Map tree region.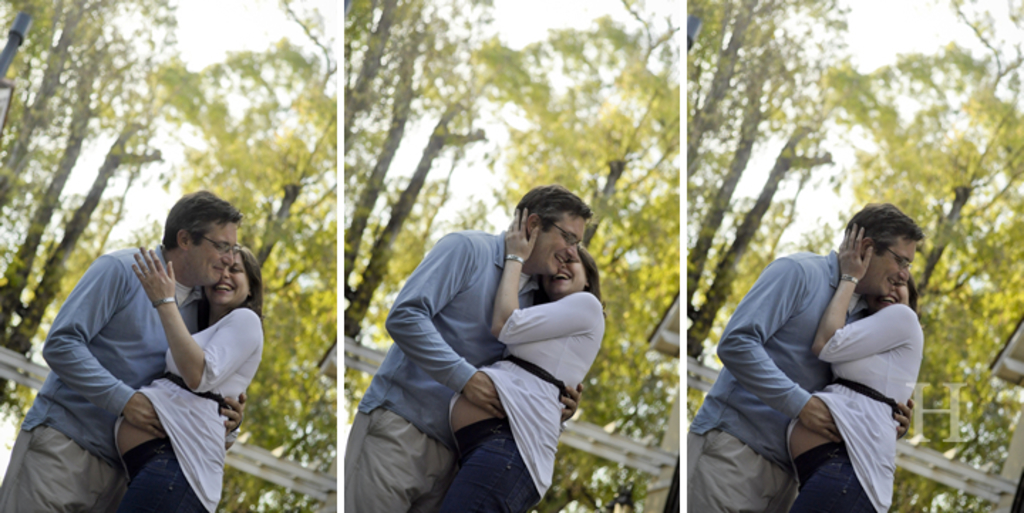
Mapped to bbox=(105, 1, 338, 509).
